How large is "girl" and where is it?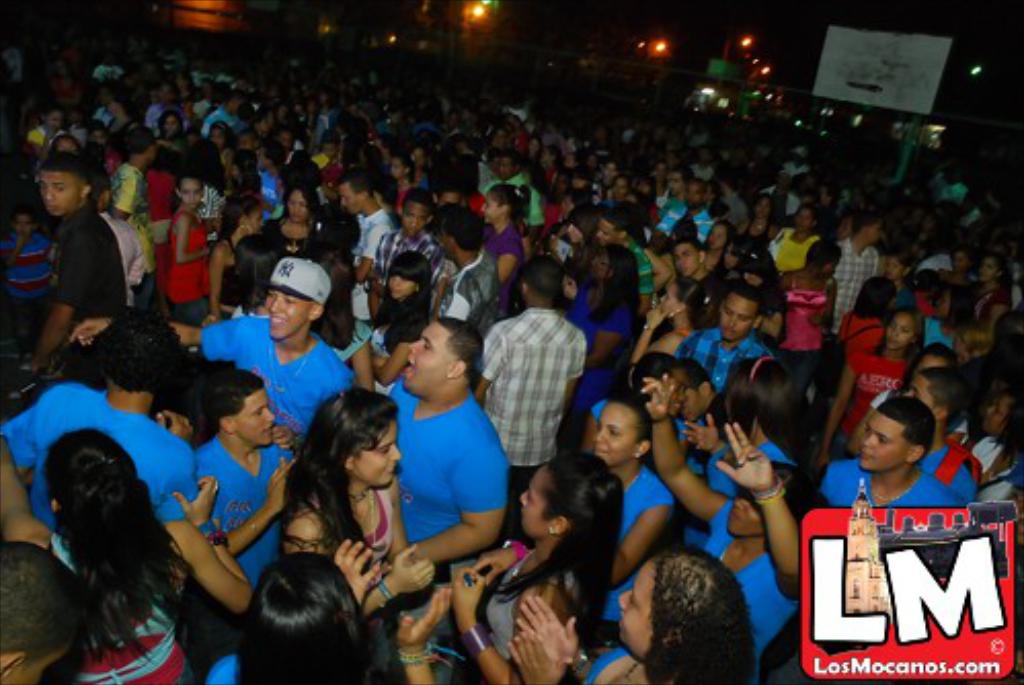
Bounding box: select_region(394, 152, 410, 217).
